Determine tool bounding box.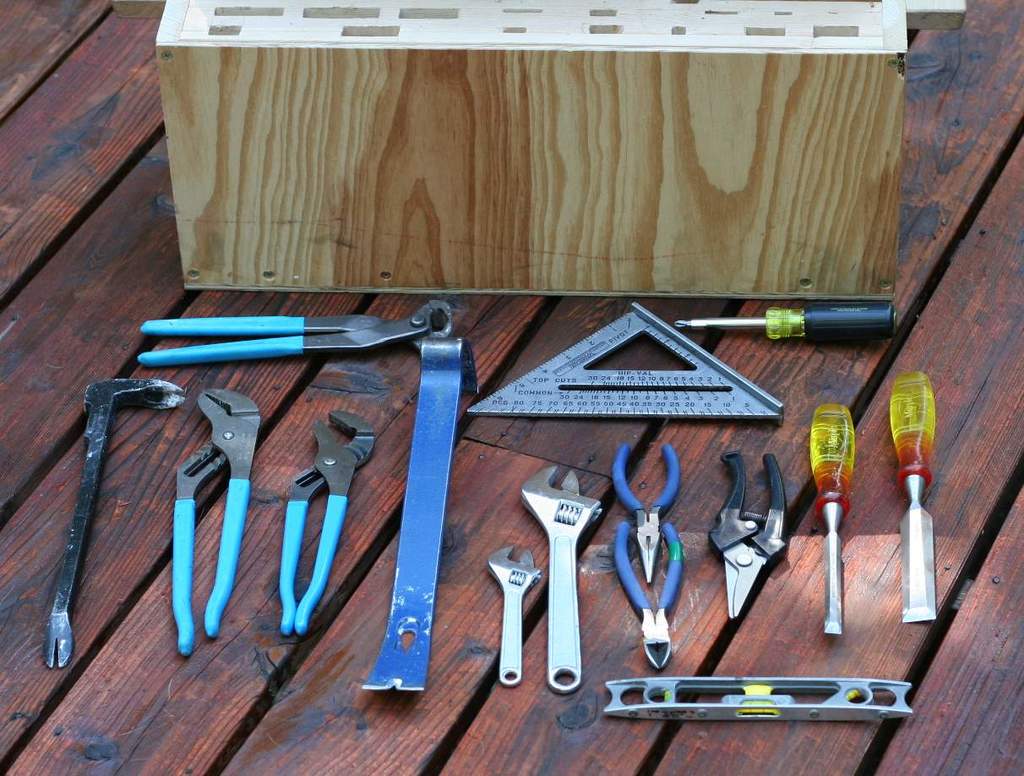
Determined: bbox(709, 450, 791, 617).
